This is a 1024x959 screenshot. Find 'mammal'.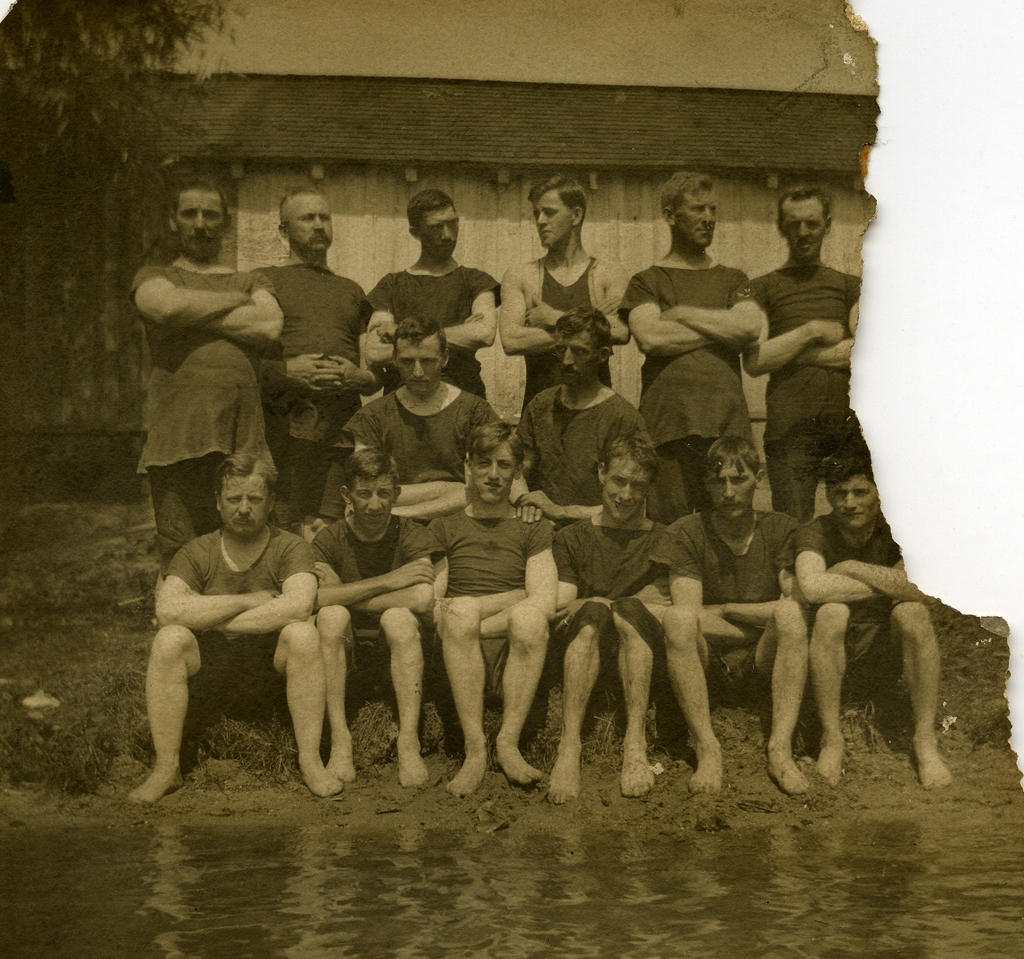
Bounding box: (733,189,861,520).
